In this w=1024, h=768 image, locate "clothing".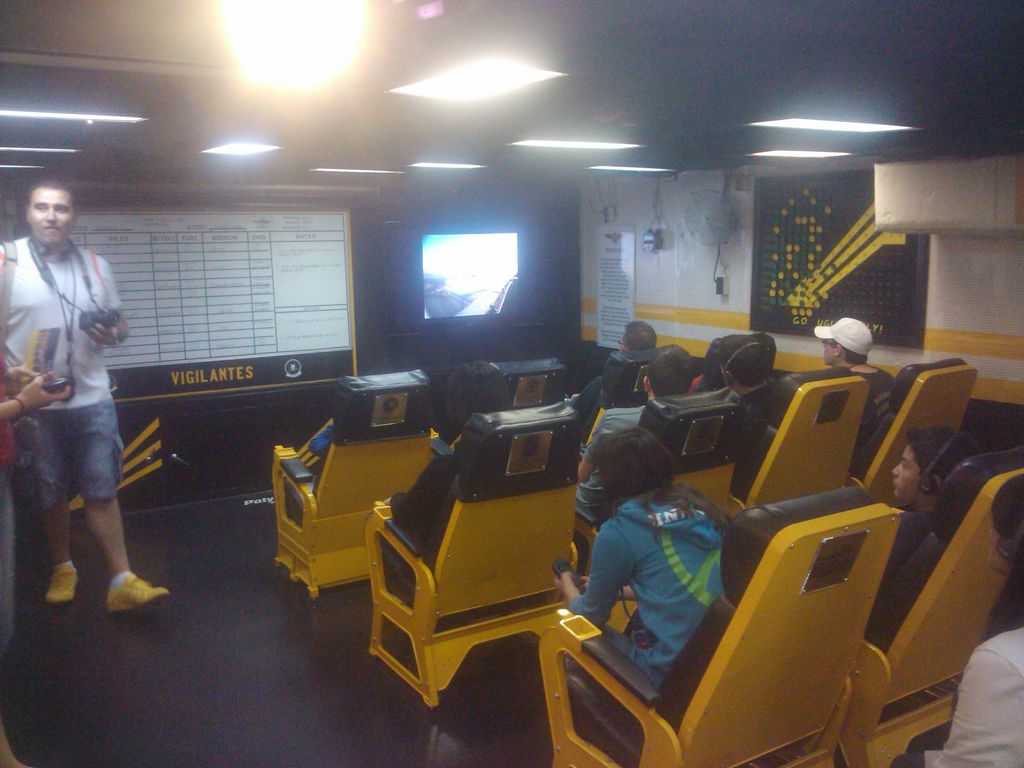
Bounding box: 382 441 469 536.
